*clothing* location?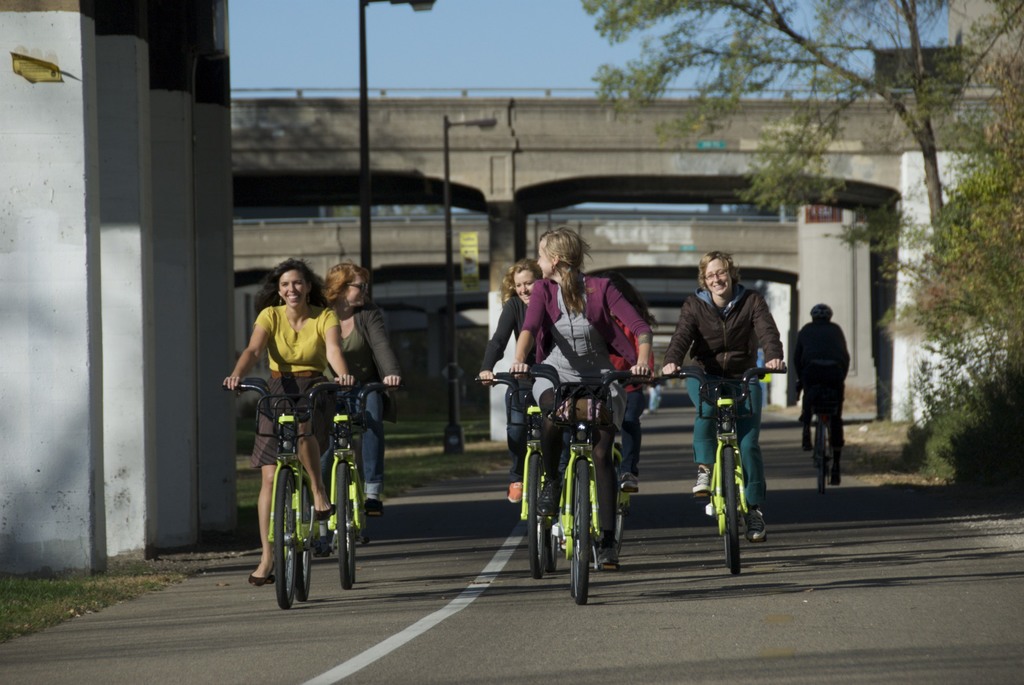
bbox(794, 319, 854, 461)
